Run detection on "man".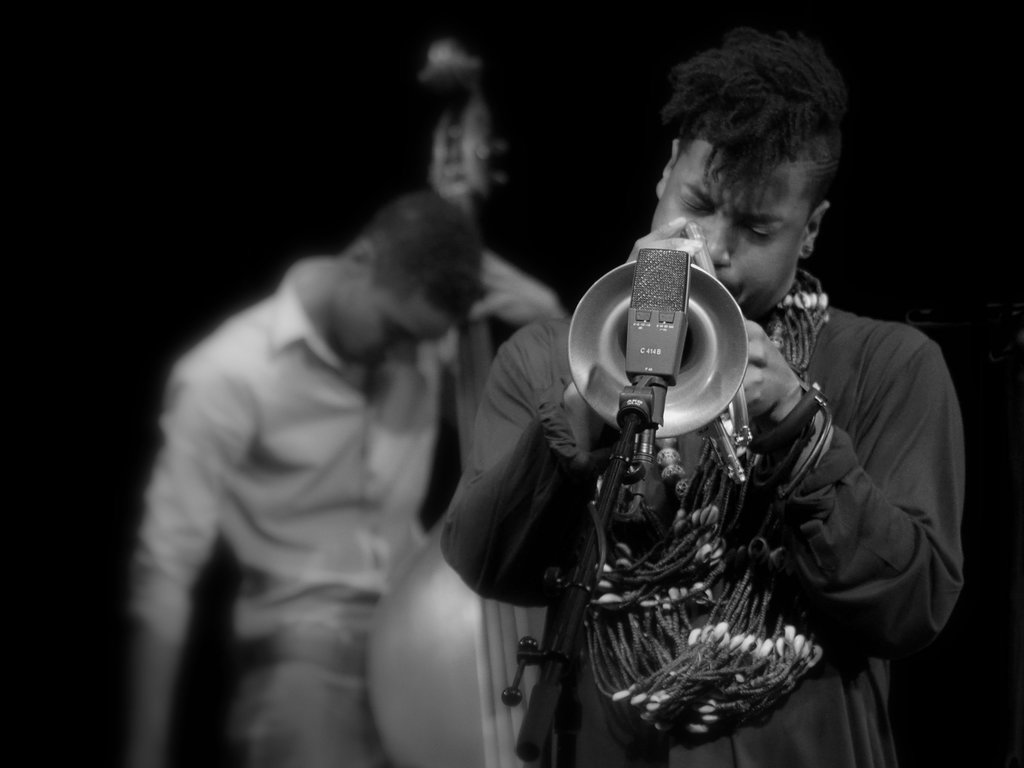
Result: [133,184,566,767].
